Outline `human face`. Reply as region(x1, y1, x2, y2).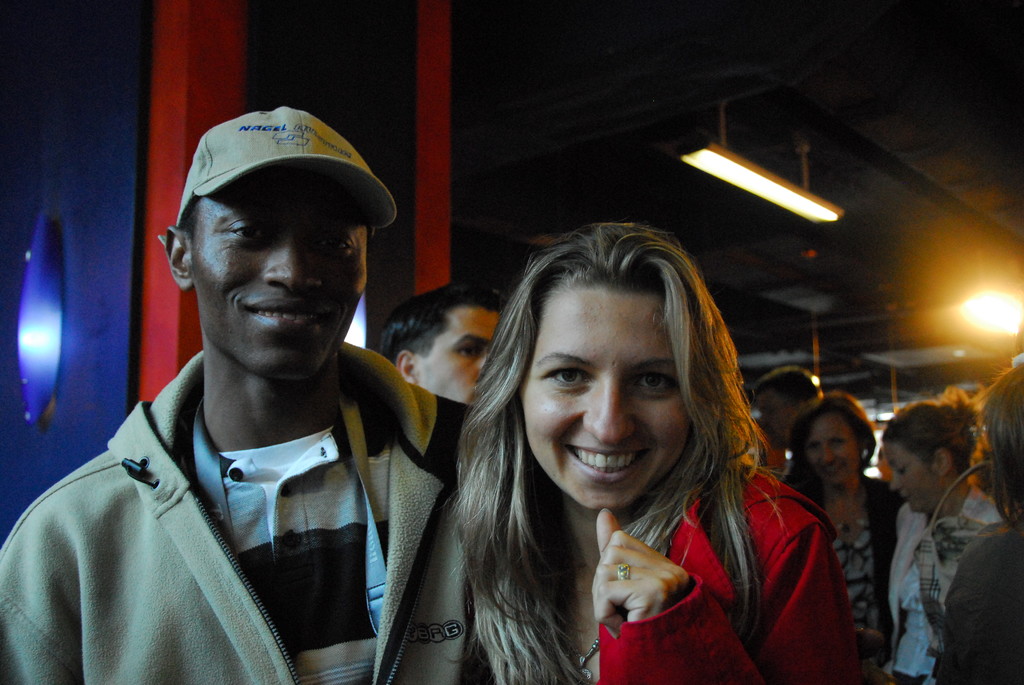
region(191, 166, 368, 384).
